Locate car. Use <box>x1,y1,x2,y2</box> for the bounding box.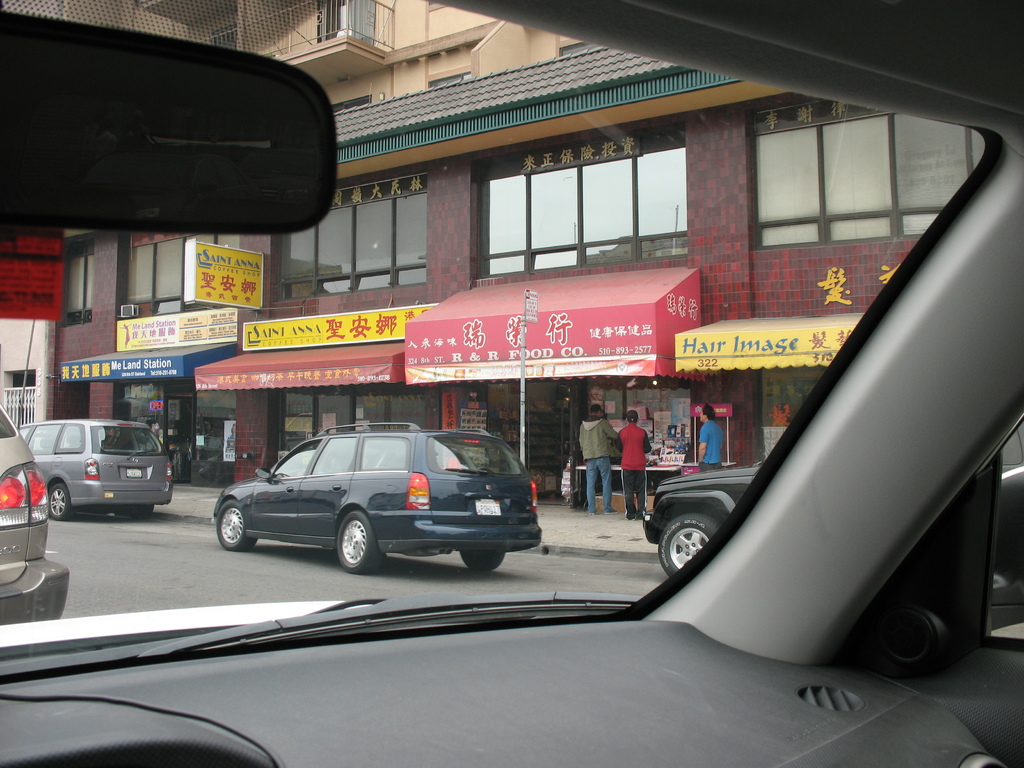
<box>16,421,175,522</box>.
